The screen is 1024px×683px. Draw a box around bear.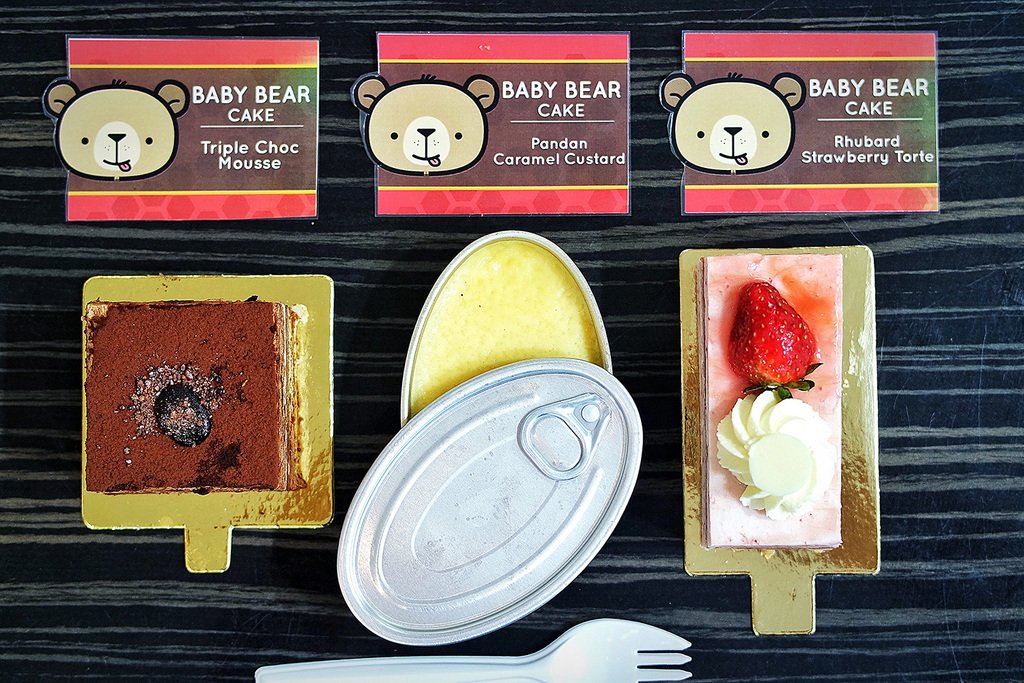
[x1=348, y1=72, x2=500, y2=178].
